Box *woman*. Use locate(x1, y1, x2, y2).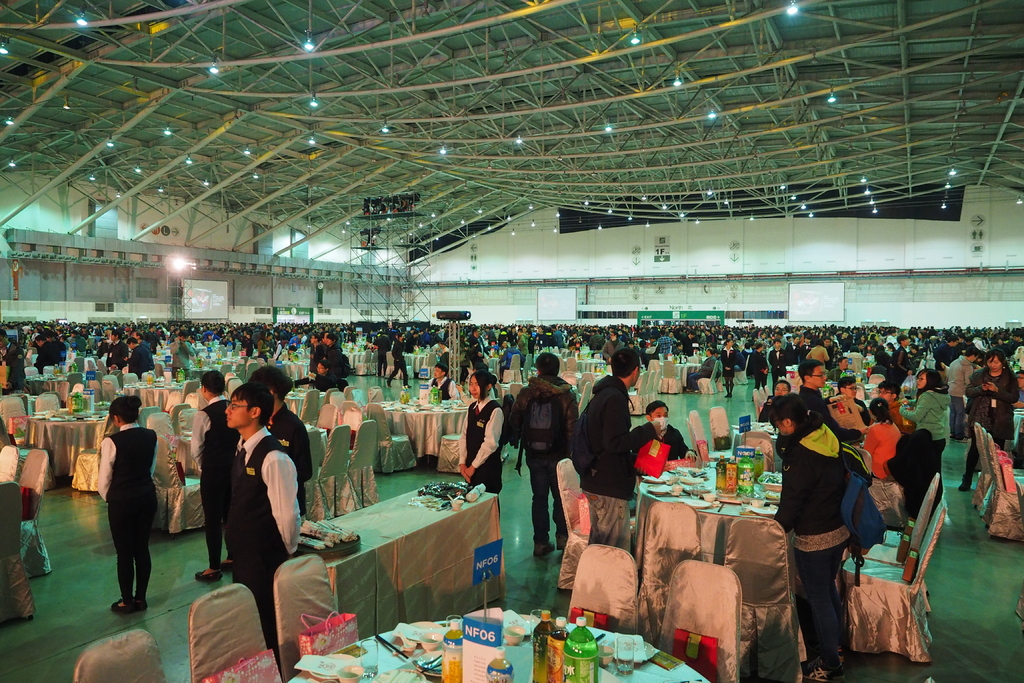
locate(282, 344, 298, 360).
